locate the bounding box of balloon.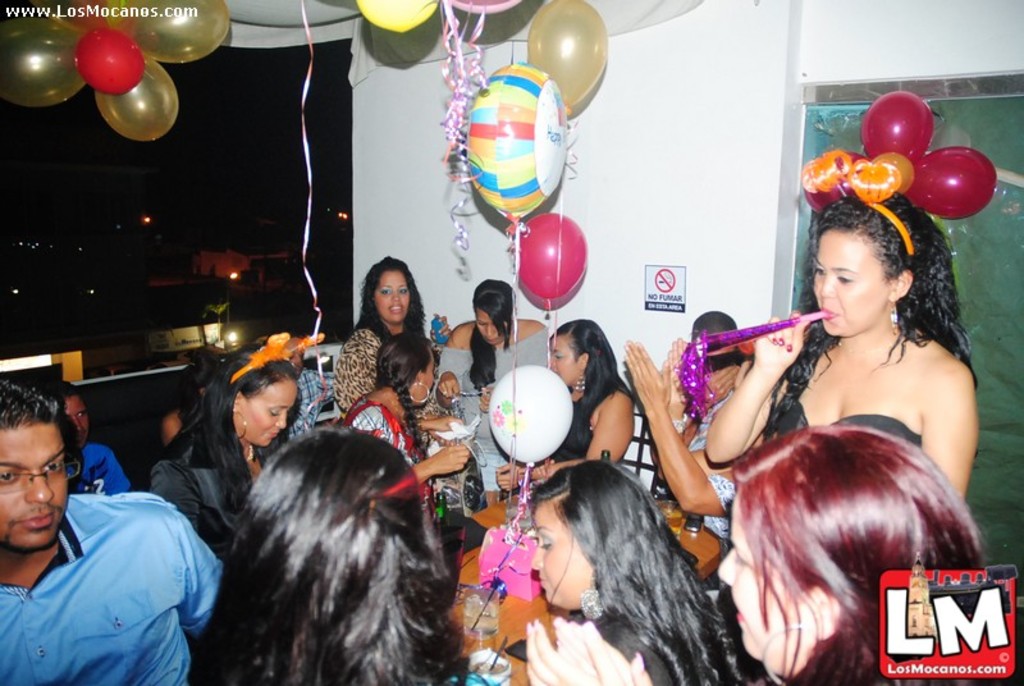
Bounding box: rect(60, 0, 104, 26).
